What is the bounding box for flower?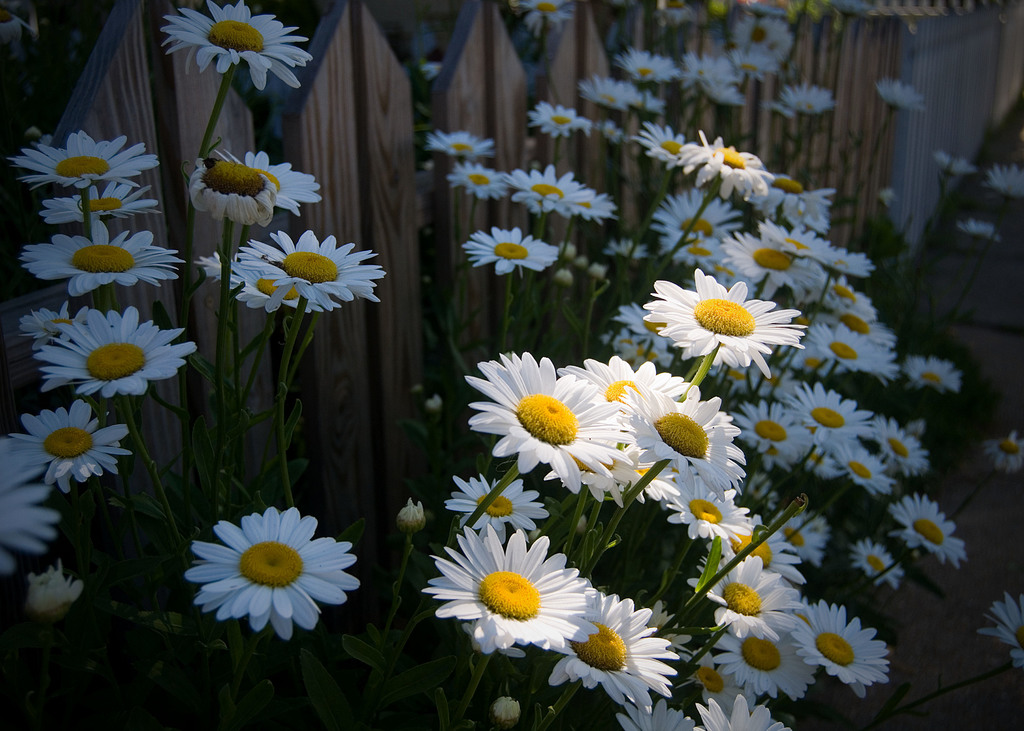
[x1=0, y1=437, x2=63, y2=572].
